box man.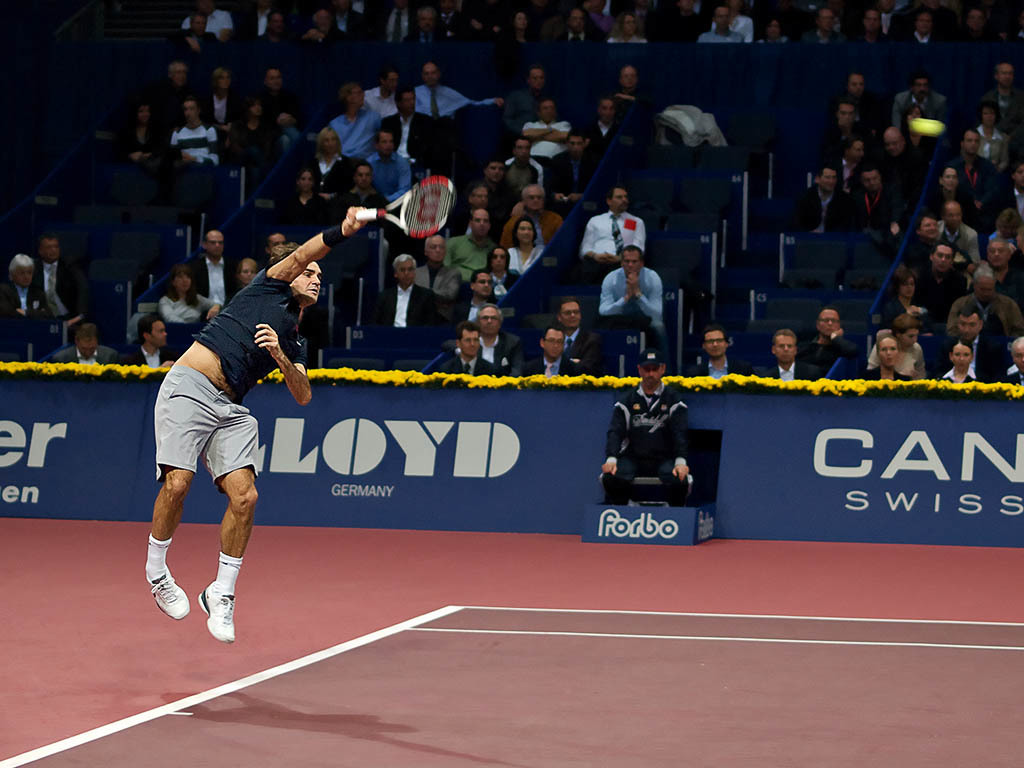
<region>505, 136, 546, 199</region>.
